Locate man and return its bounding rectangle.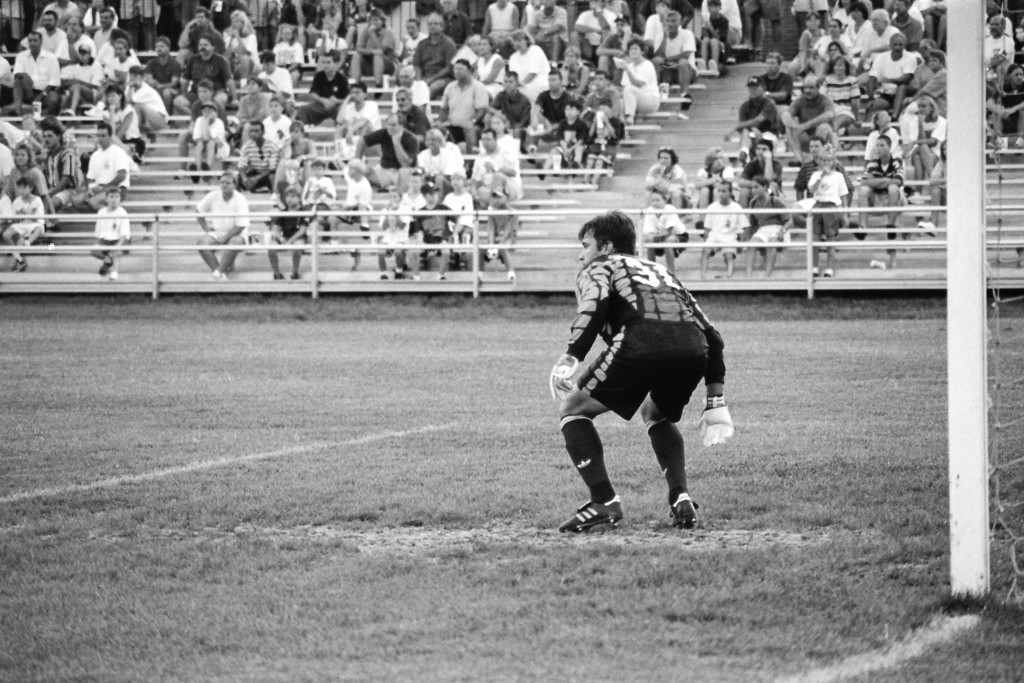
[410, 12, 452, 88].
